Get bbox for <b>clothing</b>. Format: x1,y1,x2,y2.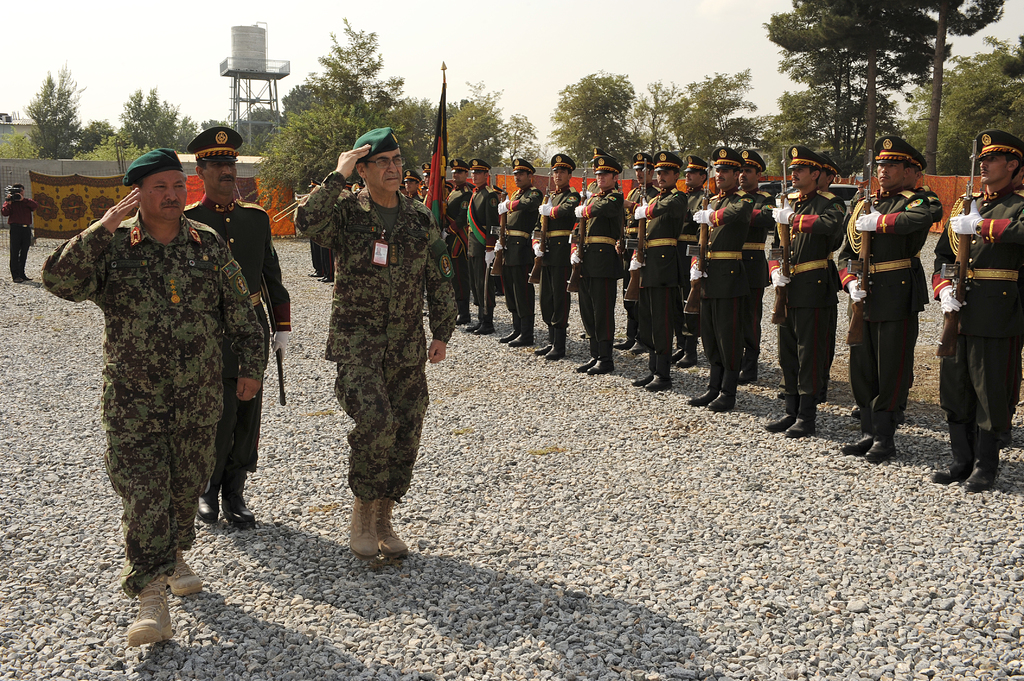
456,180,495,317.
